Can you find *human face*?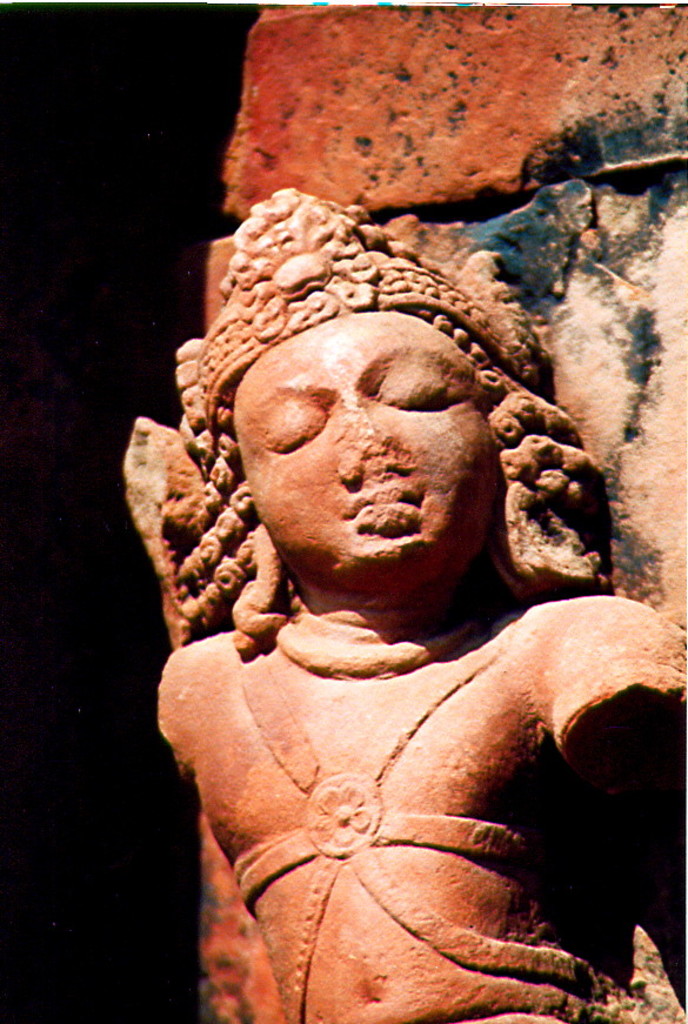
Yes, bounding box: [221,302,497,590].
